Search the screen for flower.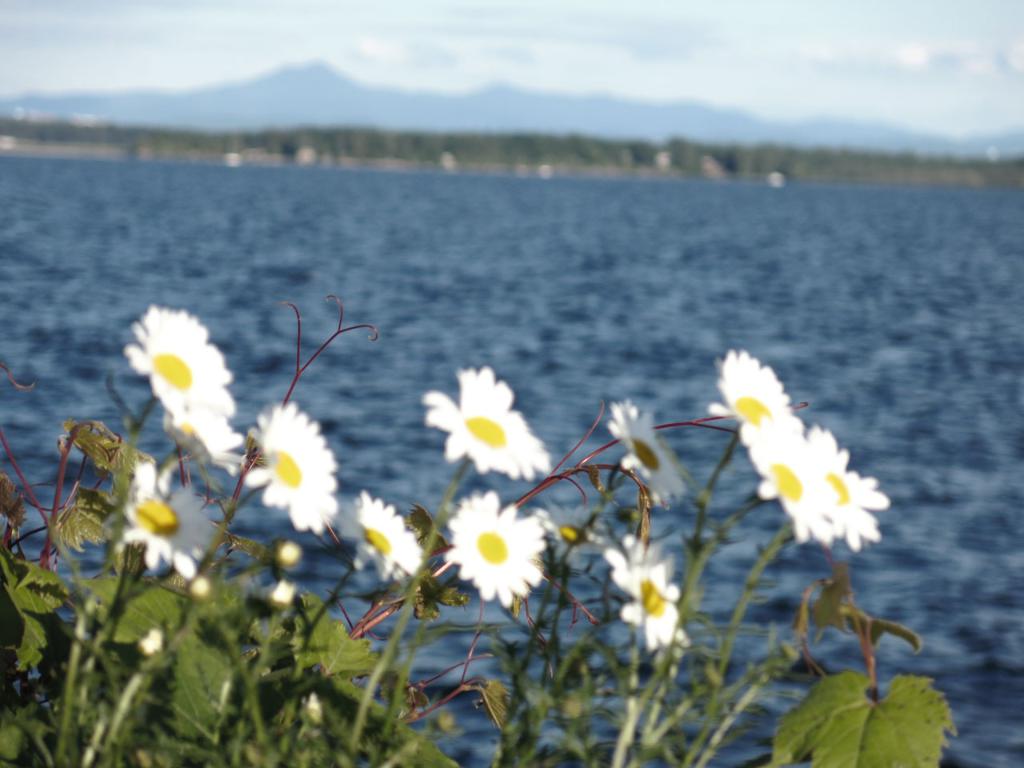
Found at (x1=114, y1=461, x2=213, y2=578).
